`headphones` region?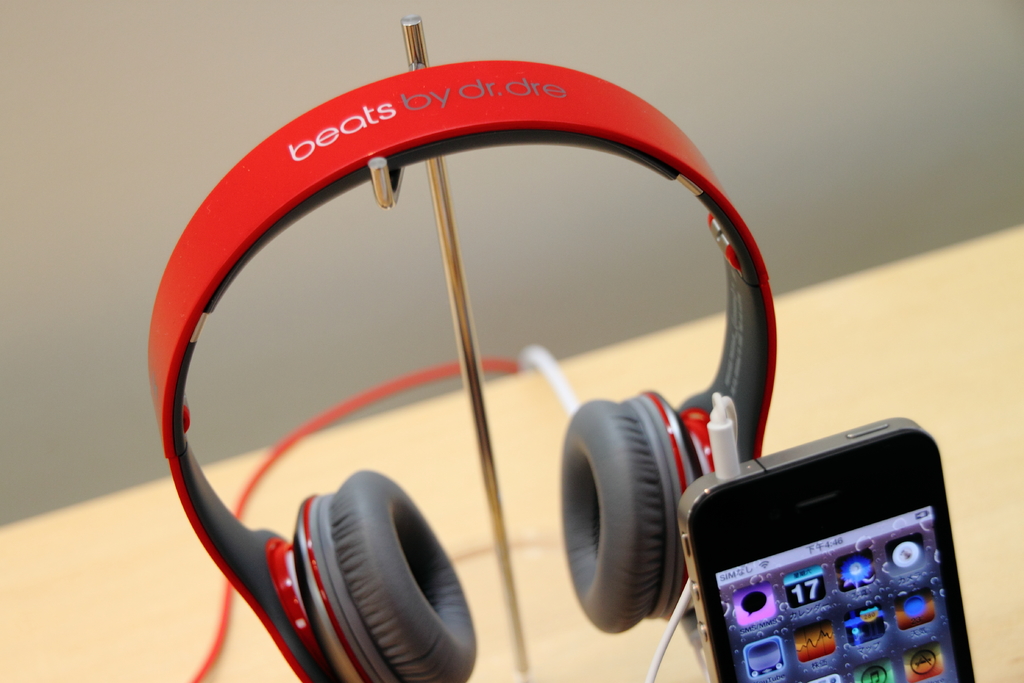
<region>149, 66, 777, 682</region>
